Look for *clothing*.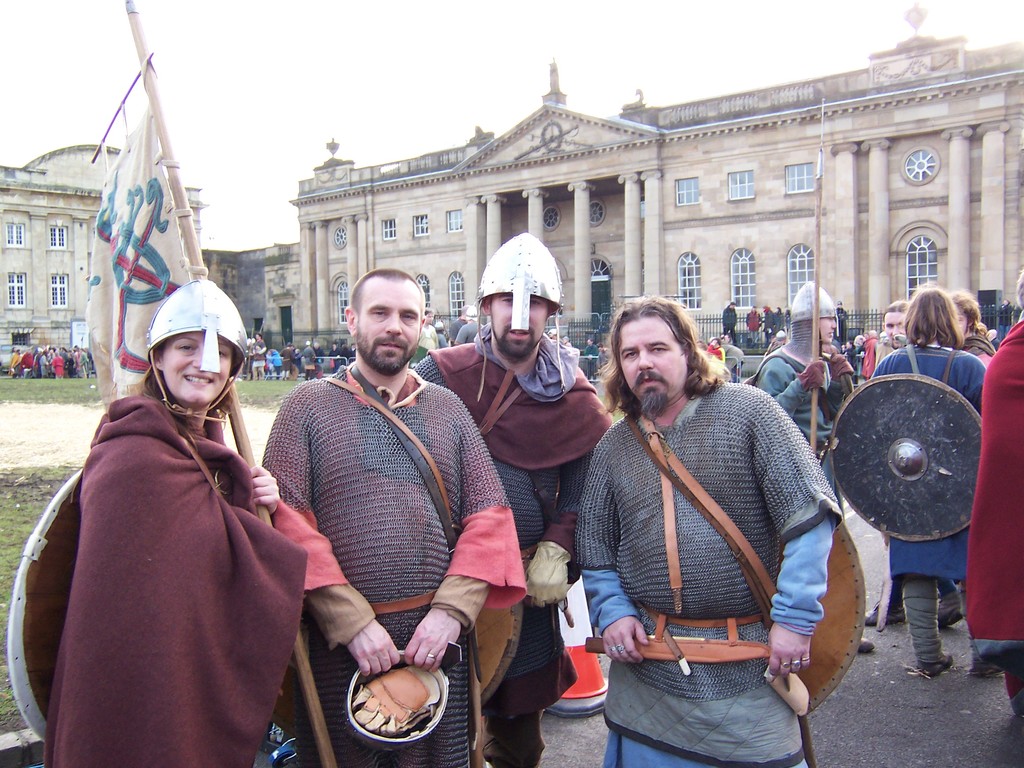
Found: [42,394,306,767].
